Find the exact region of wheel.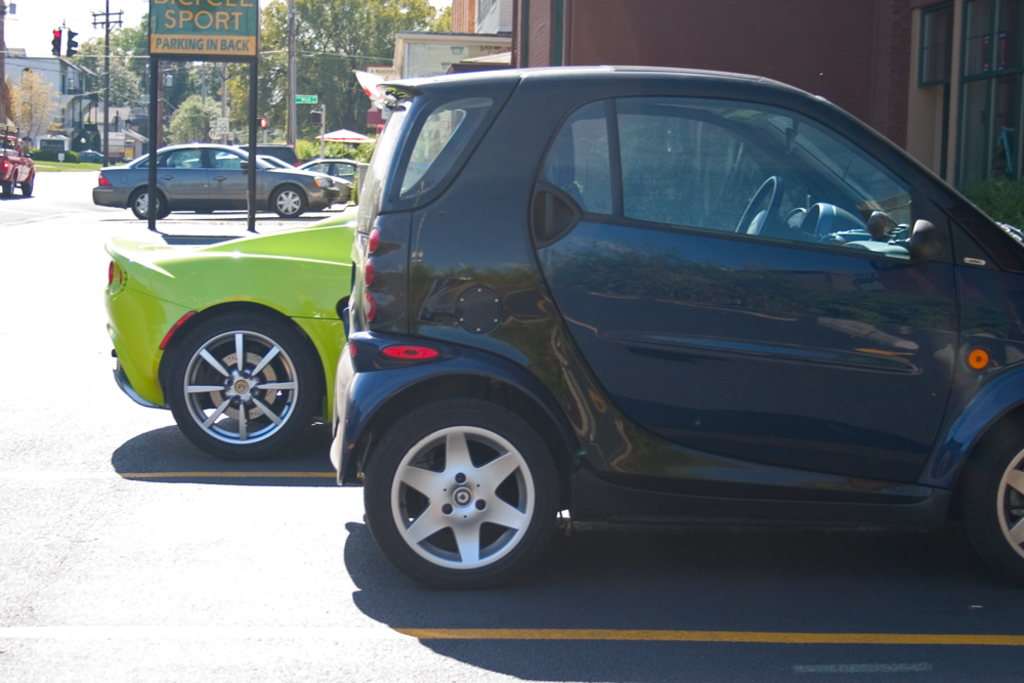
Exact region: crop(368, 404, 553, 590).
